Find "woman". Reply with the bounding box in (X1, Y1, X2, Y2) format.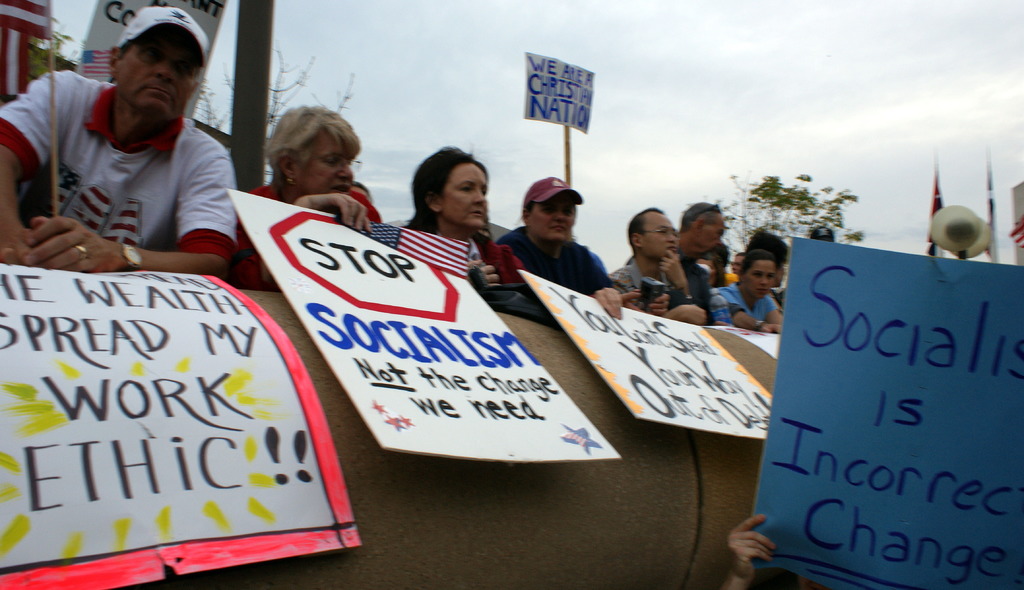
(237, 106, 378, 286).
